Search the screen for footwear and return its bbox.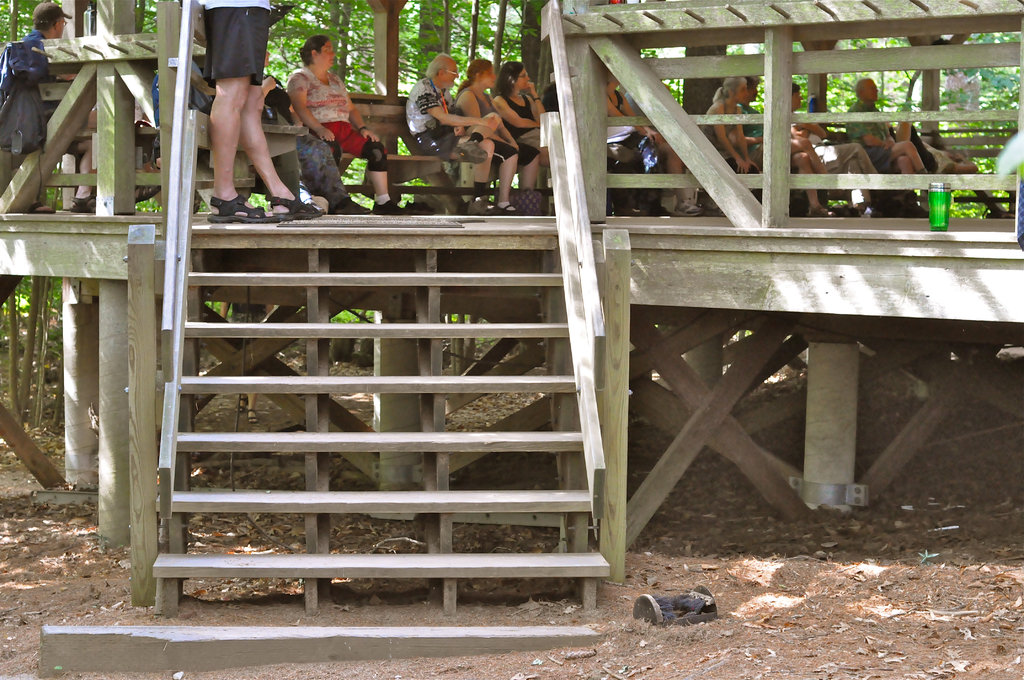
Found: (810, 204, 833, 220).
